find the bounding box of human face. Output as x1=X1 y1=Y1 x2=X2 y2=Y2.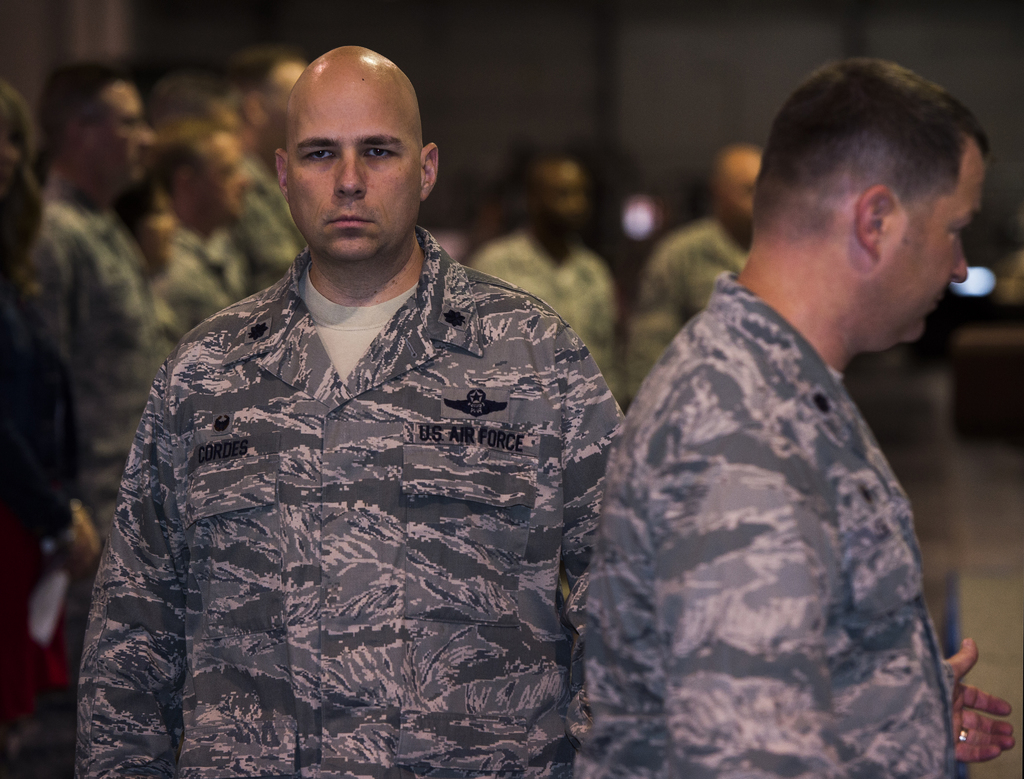
x1=198 y1=136 x2=255 y2=222.
